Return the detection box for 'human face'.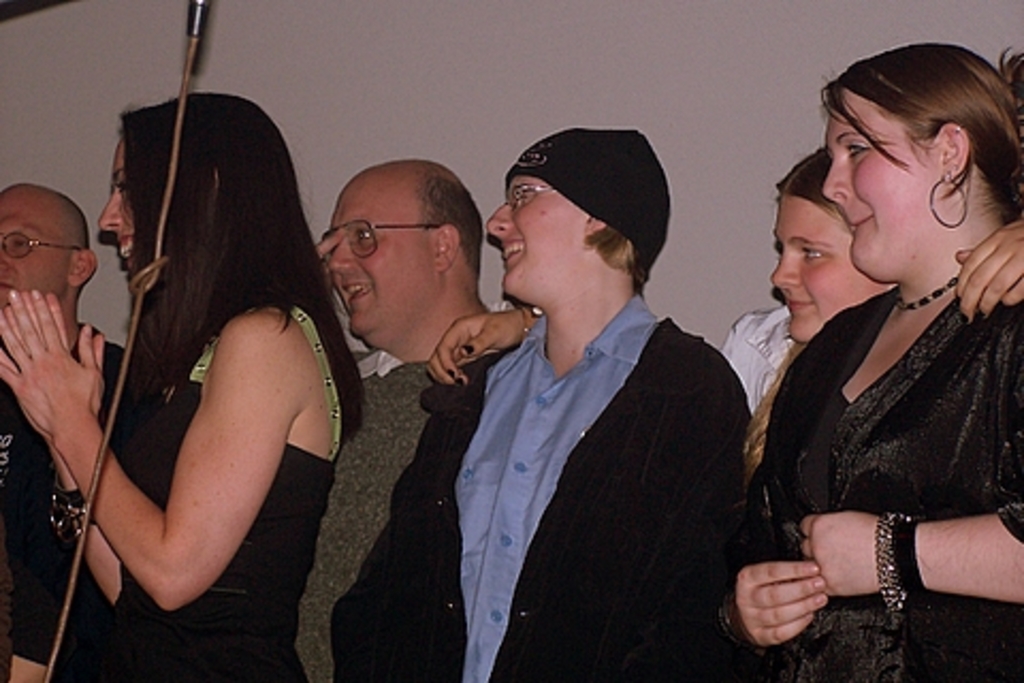
crop(326, 169, 435, 348).
